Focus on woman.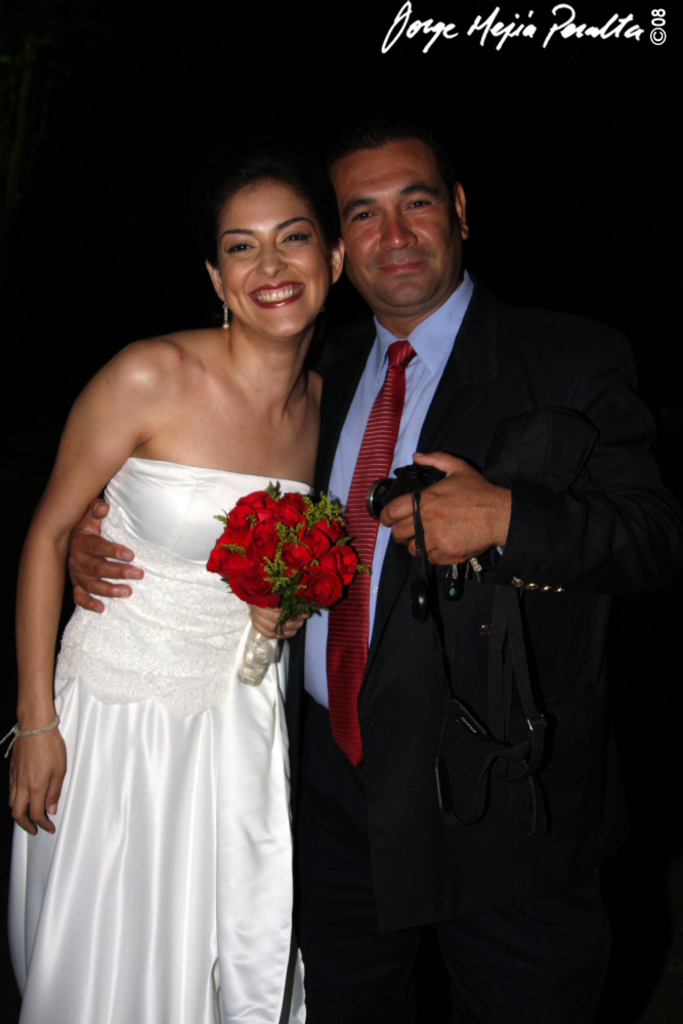
Focused at <bbox>14, 154, 354, 1023</bbox>.
